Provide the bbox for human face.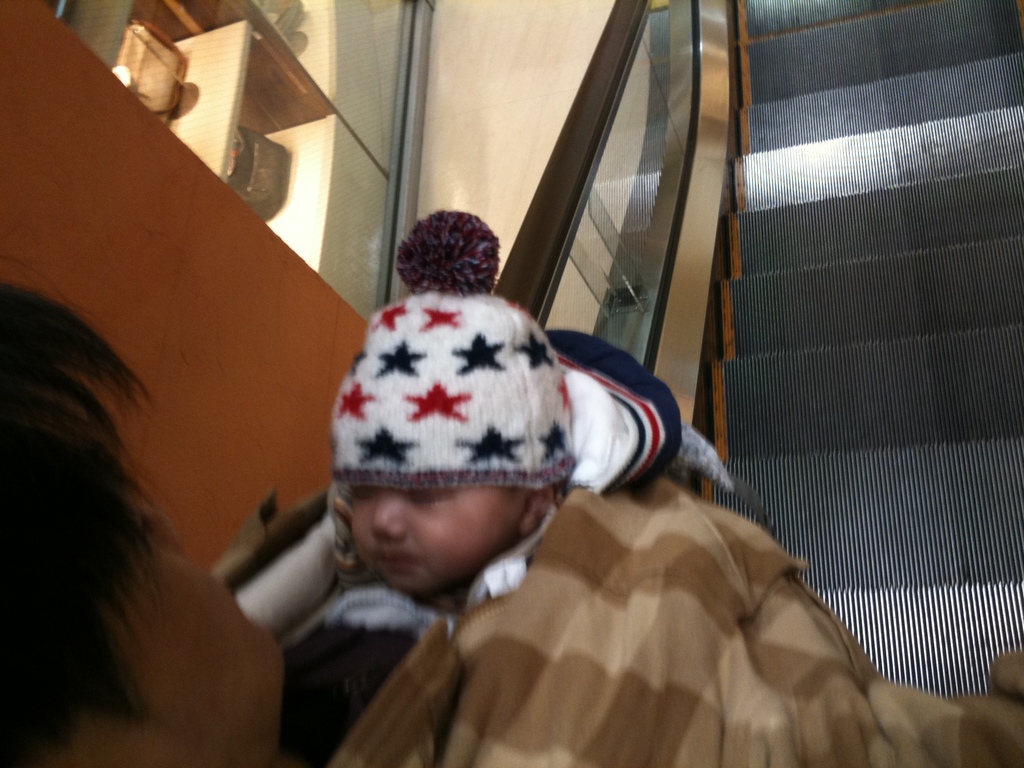
351,483,526,595.
